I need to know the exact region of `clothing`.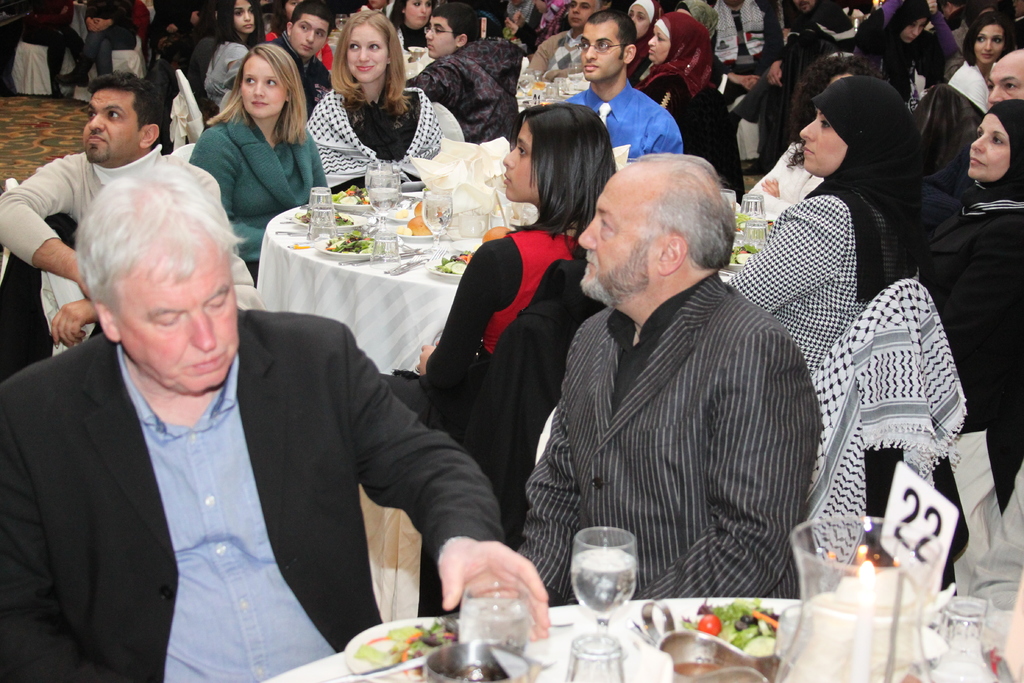
Region: box=[0, 139, 220, 342].
